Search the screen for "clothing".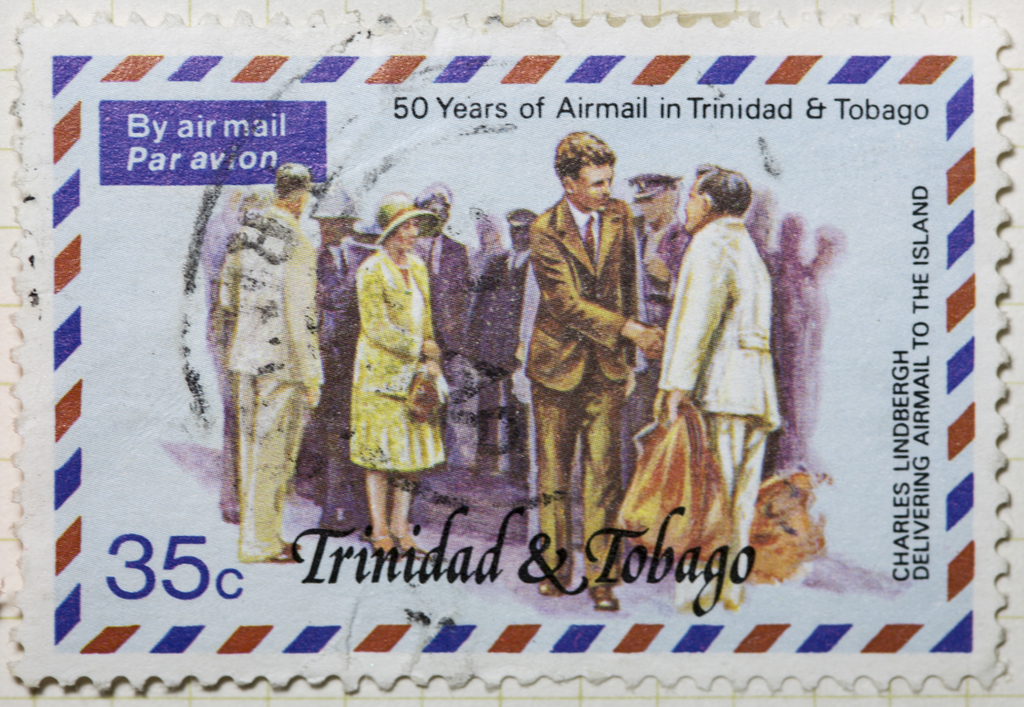
Found at [531,193,640,565].
